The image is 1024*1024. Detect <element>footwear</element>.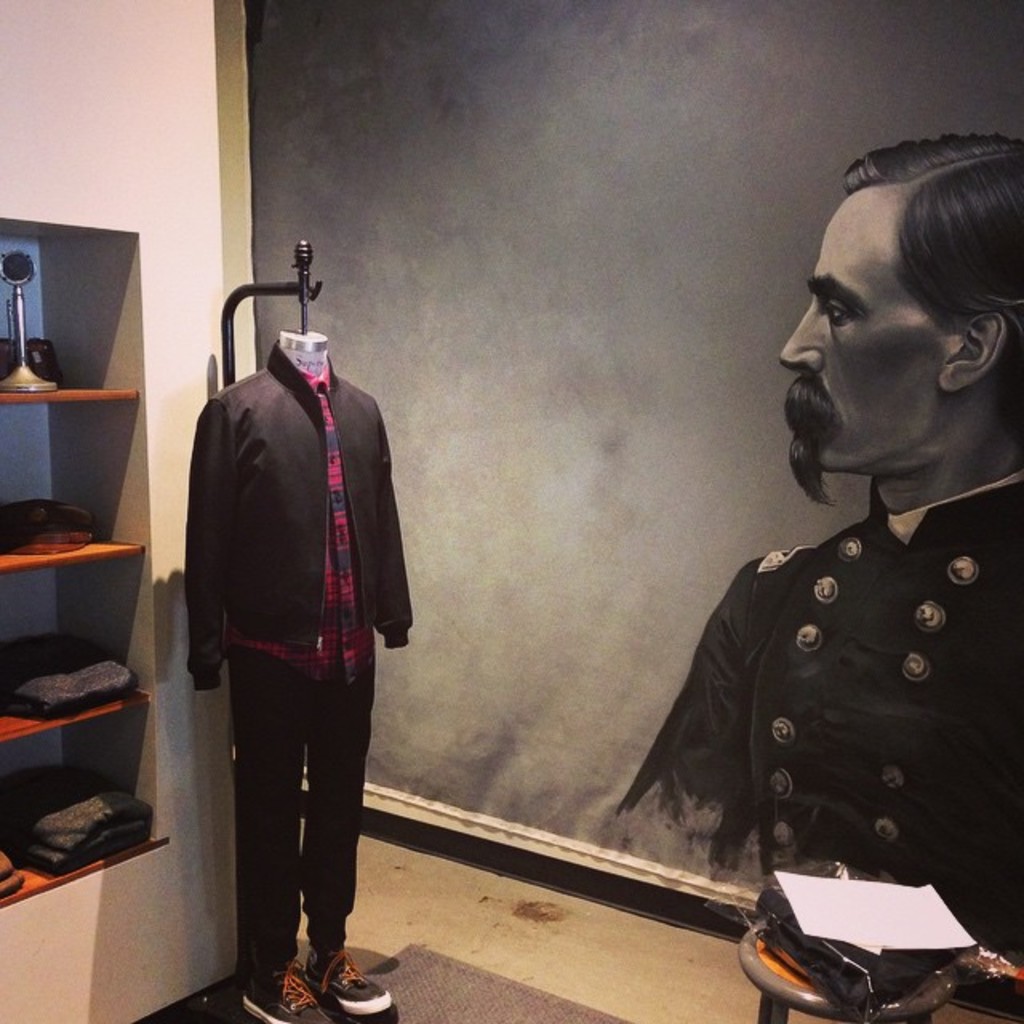
Detection: {"x1": 237, "y1": 974, "x2": 333, "y2": 1022}.
